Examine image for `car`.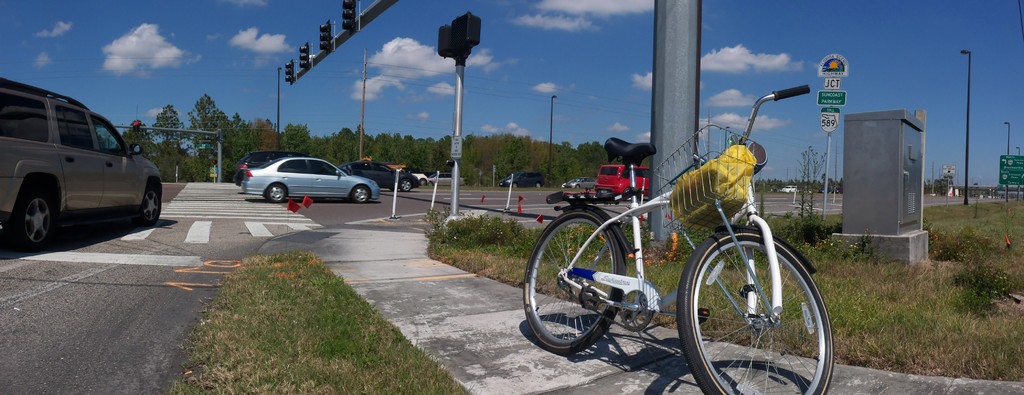
Examination result: x1=347 y1=161 x2=418 y2=191.
